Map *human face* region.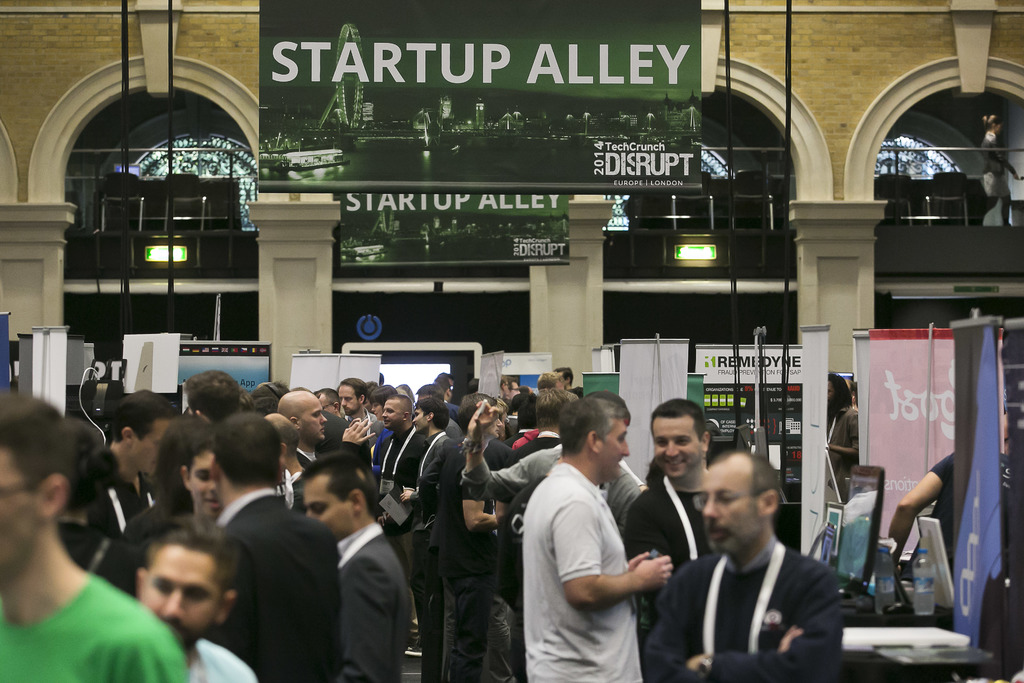
Mapped to 140,546,221,650.
